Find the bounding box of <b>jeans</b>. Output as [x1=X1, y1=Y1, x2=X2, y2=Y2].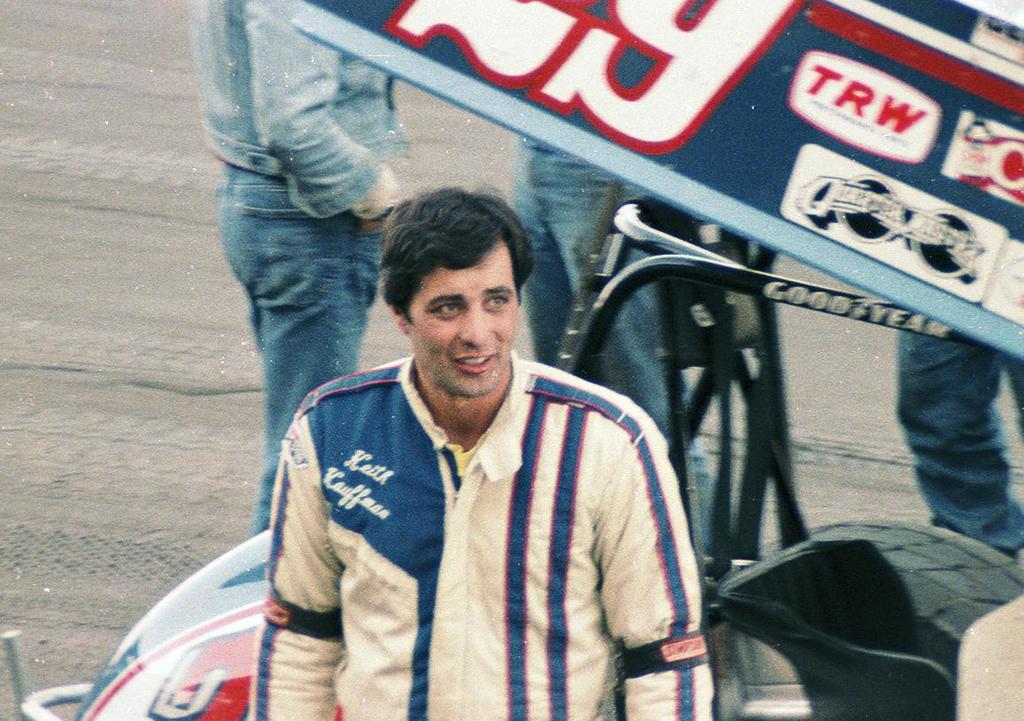
[x1=897, y1=332, x2=1023, y2=554].
